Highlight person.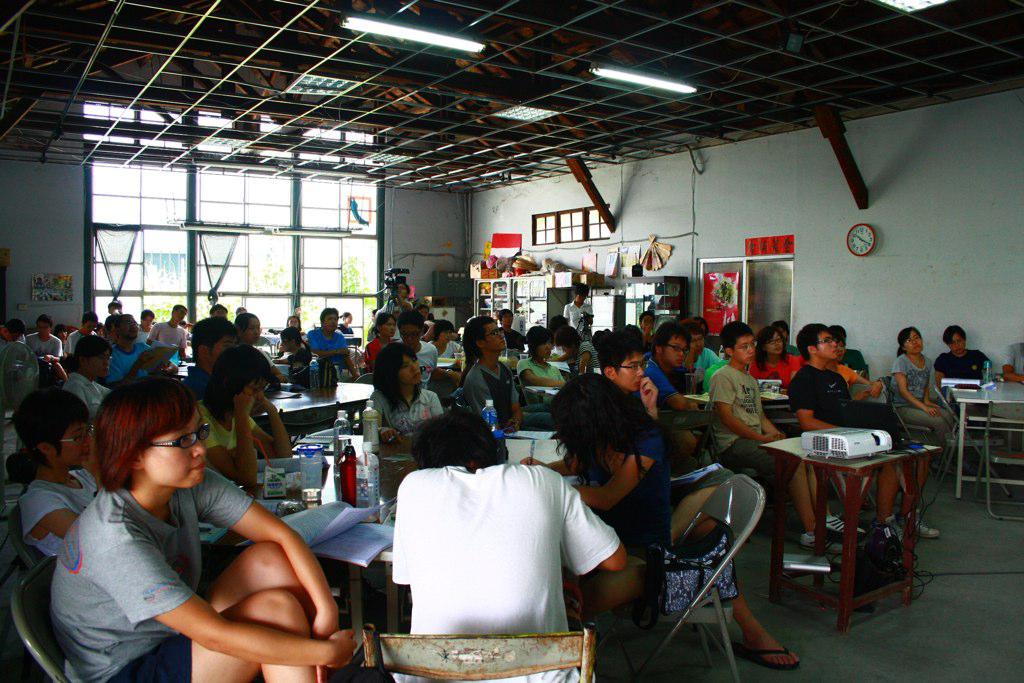
Highlighted region: x1=838, y1=326, x2=876, y2=386.
